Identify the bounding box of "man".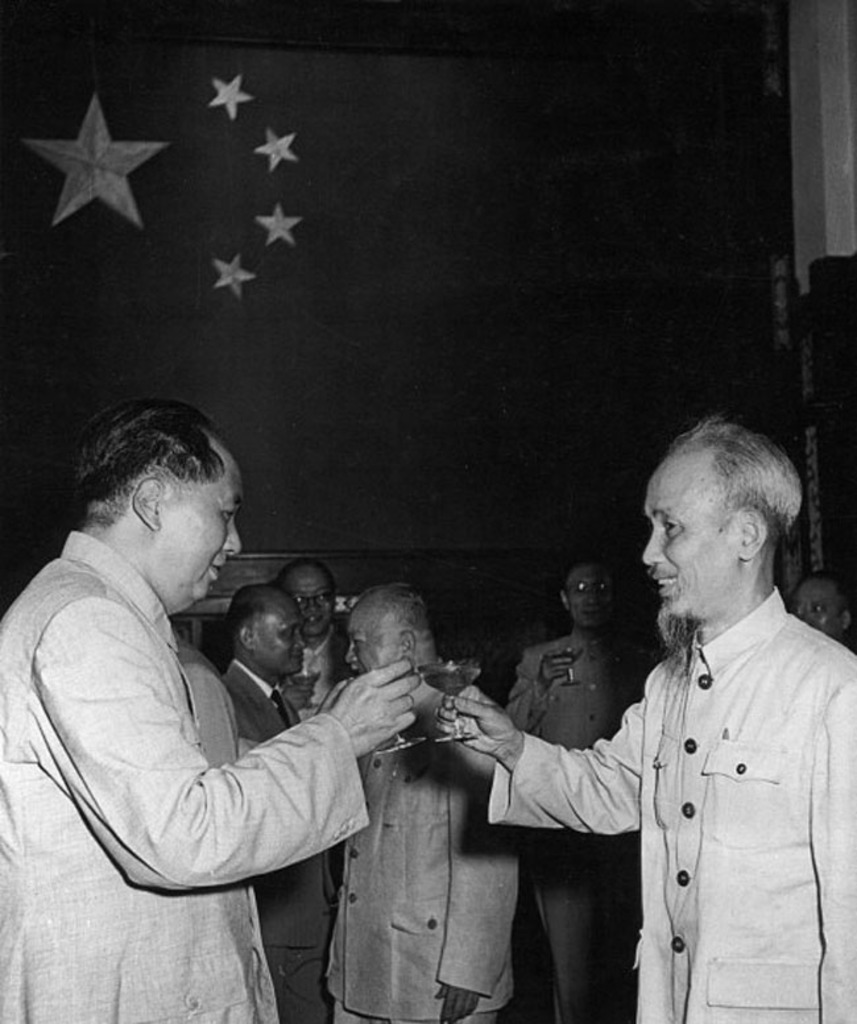
277,557,349,724.
